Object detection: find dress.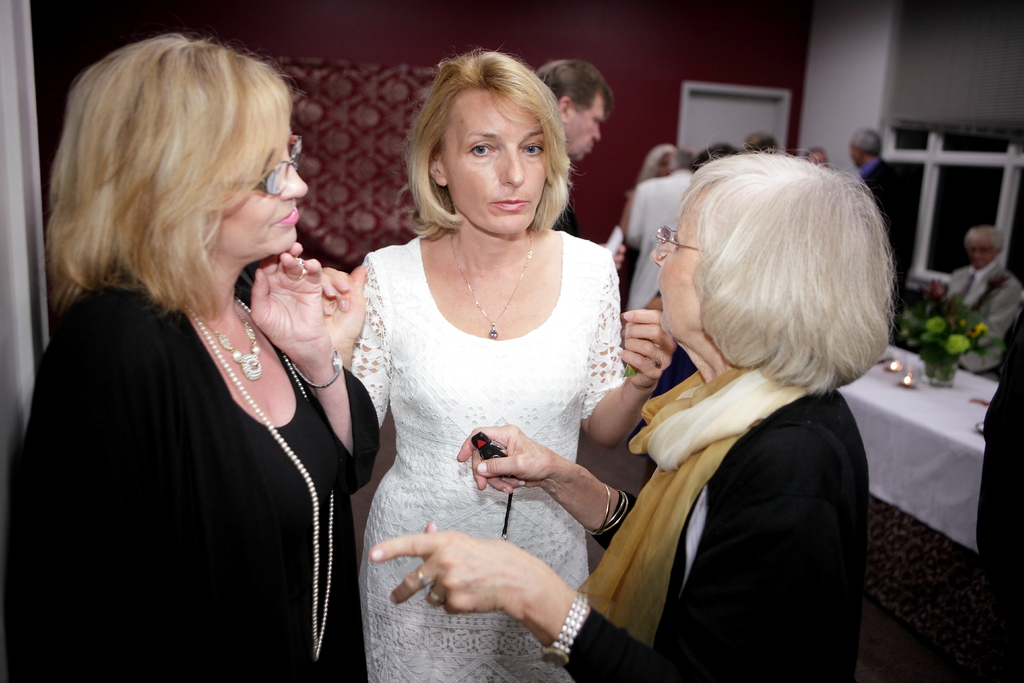
[left=0, top=284, right=383, bottom=682].
